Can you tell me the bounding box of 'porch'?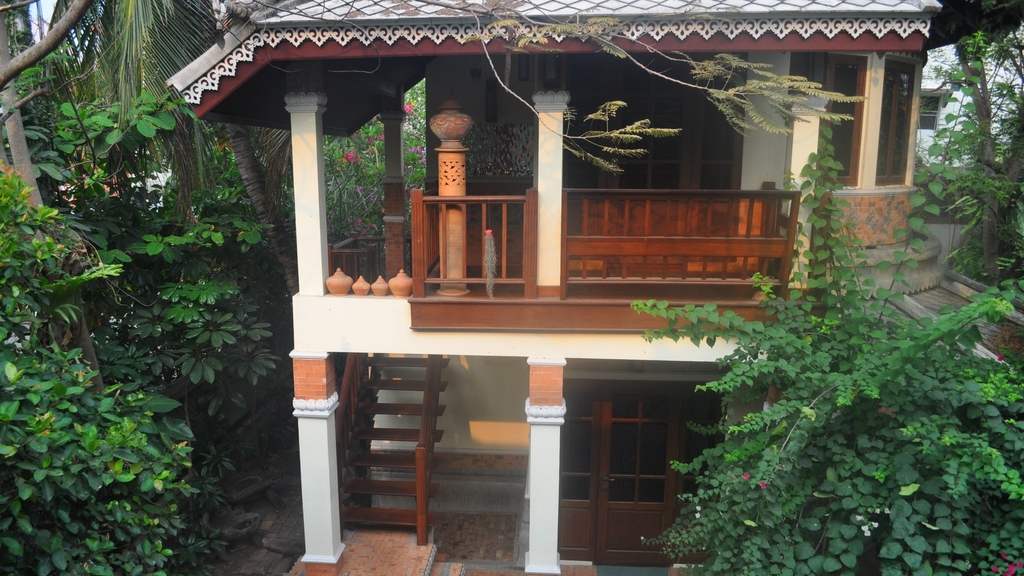
l=372, t=161, r=796, b=297.
